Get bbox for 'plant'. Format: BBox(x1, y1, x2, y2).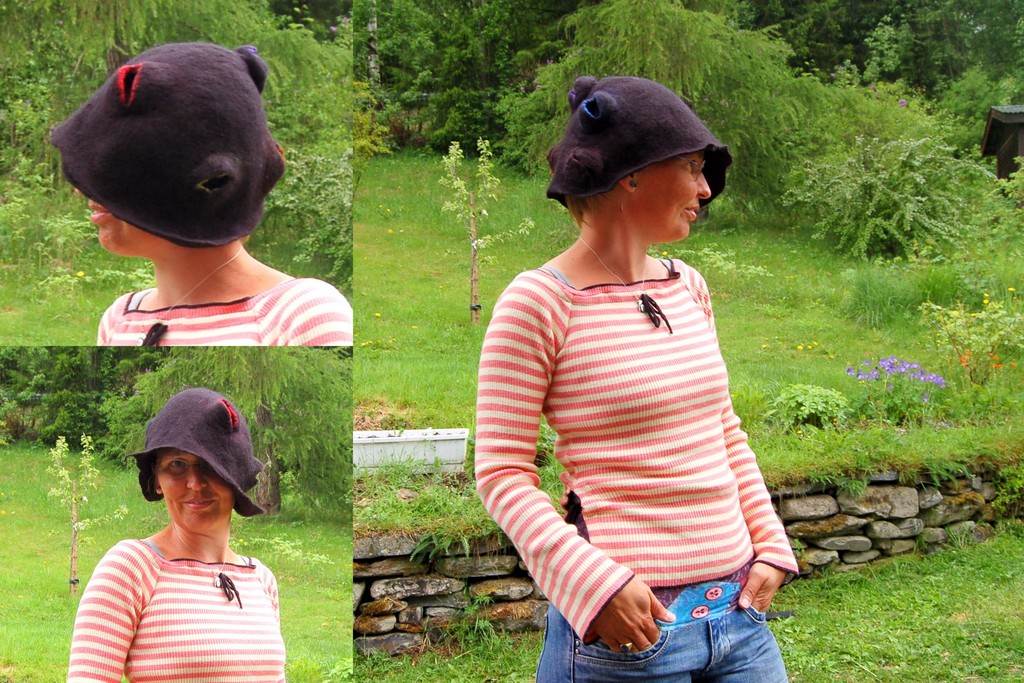
BBox(89, 341, 350, 513).
